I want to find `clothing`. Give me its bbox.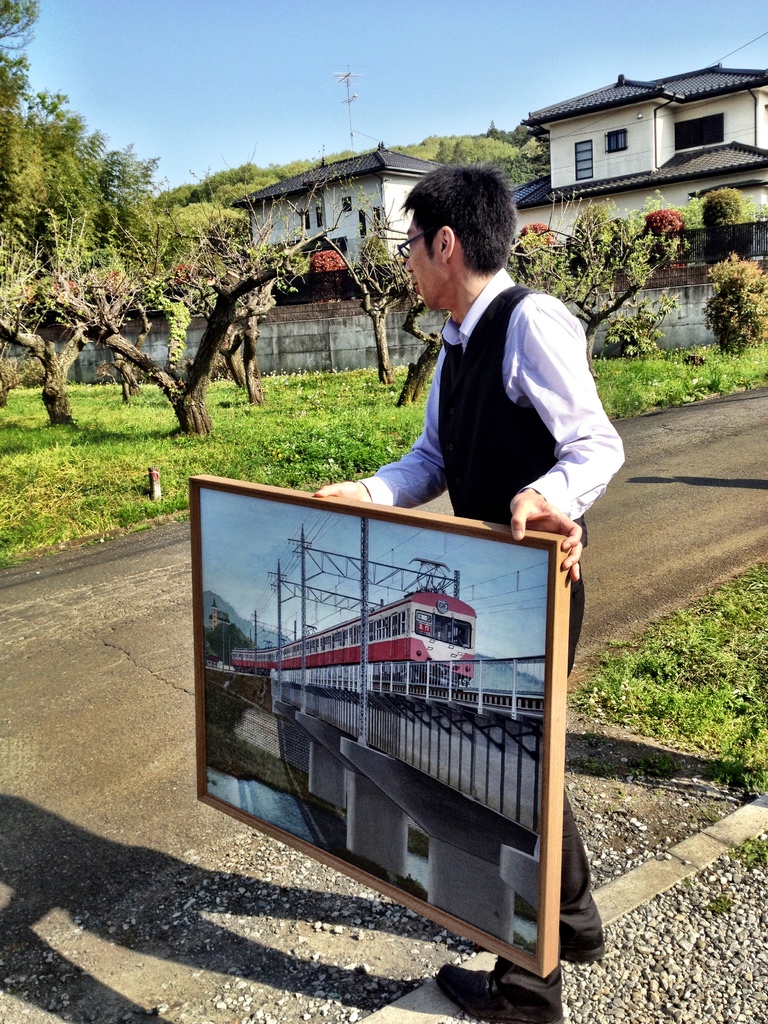
<box>344,258,620,1017</box>.
